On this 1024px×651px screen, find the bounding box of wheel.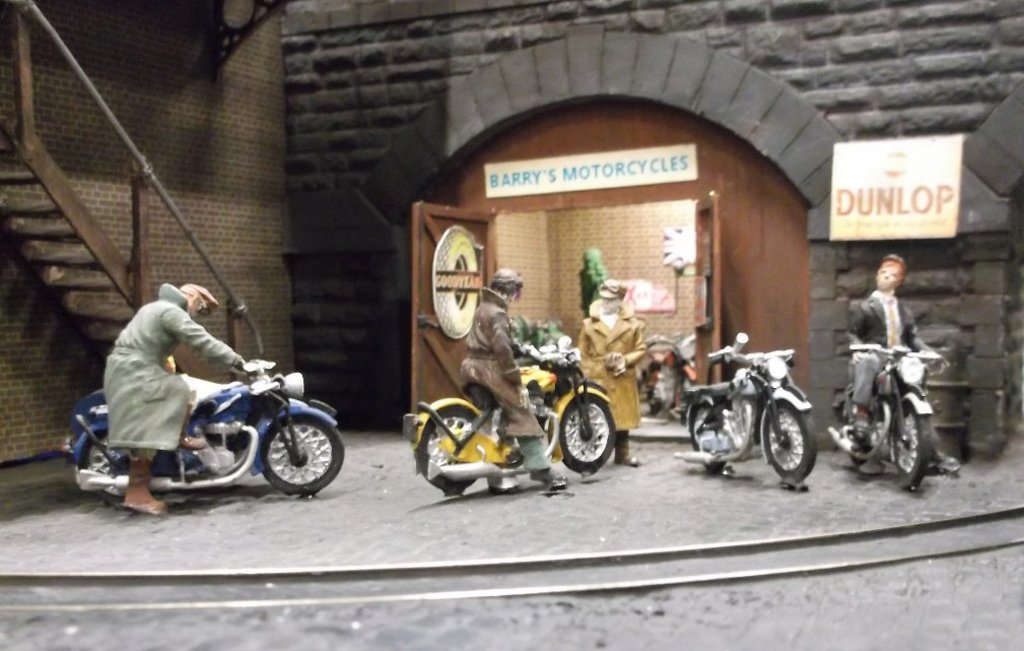
Bounding box: bbox=[78, 430, 130, 502].
